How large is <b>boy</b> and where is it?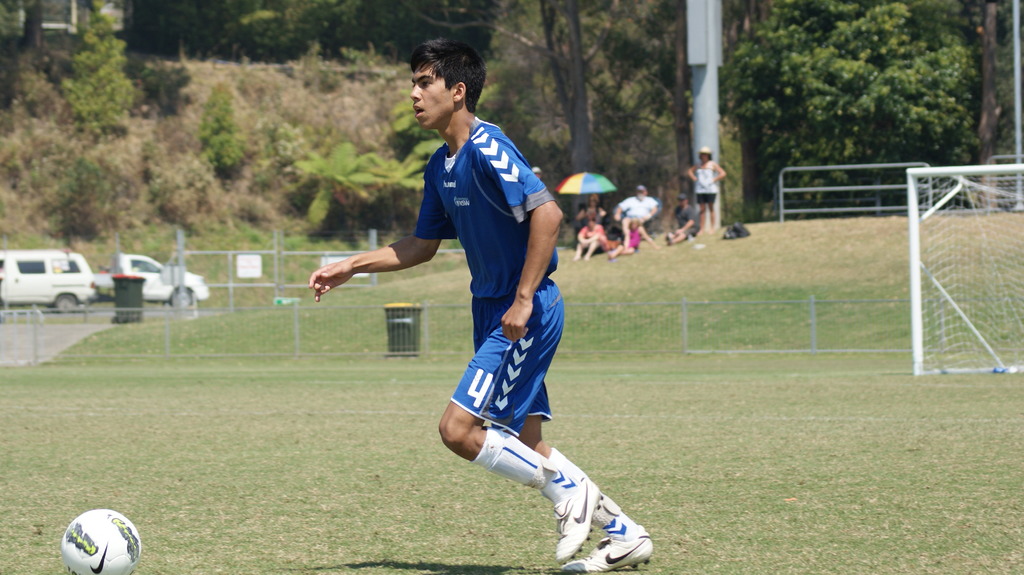
Bounding box: 296, 56, 651, 558.
